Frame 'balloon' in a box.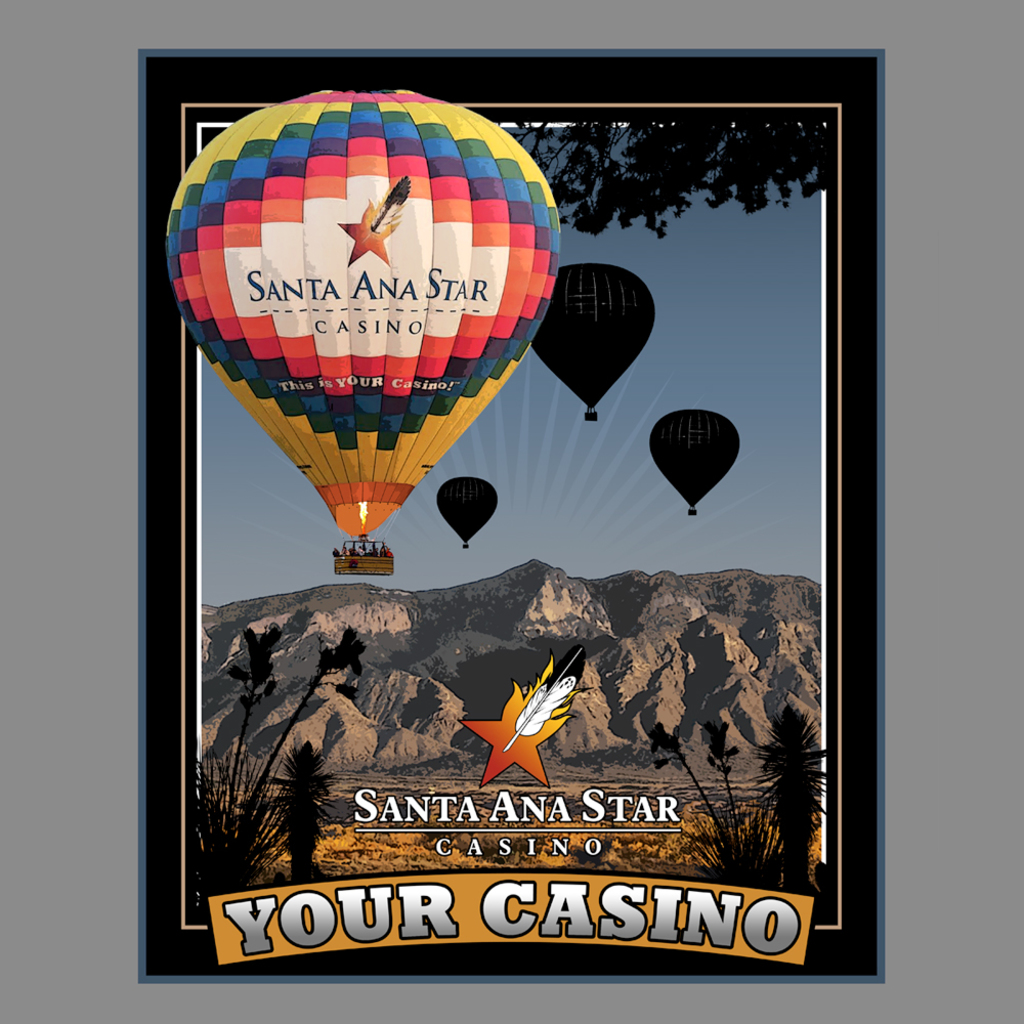
{"x1": 435, "y1": 476, "x2": 501, "y2": 542}.
